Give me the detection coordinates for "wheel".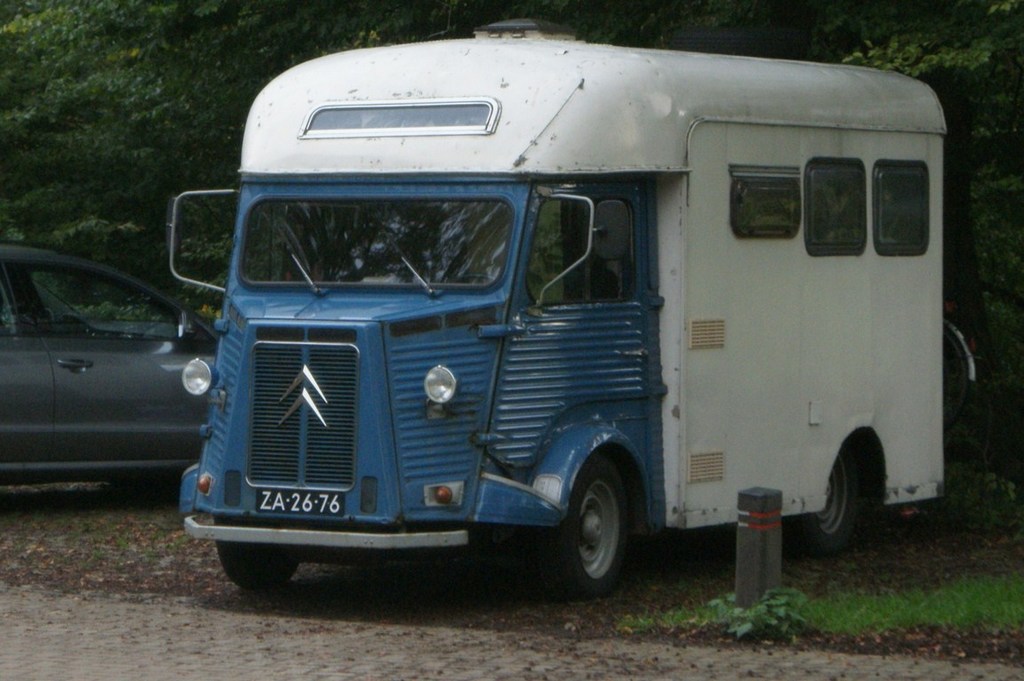
[214,519,308,586].
